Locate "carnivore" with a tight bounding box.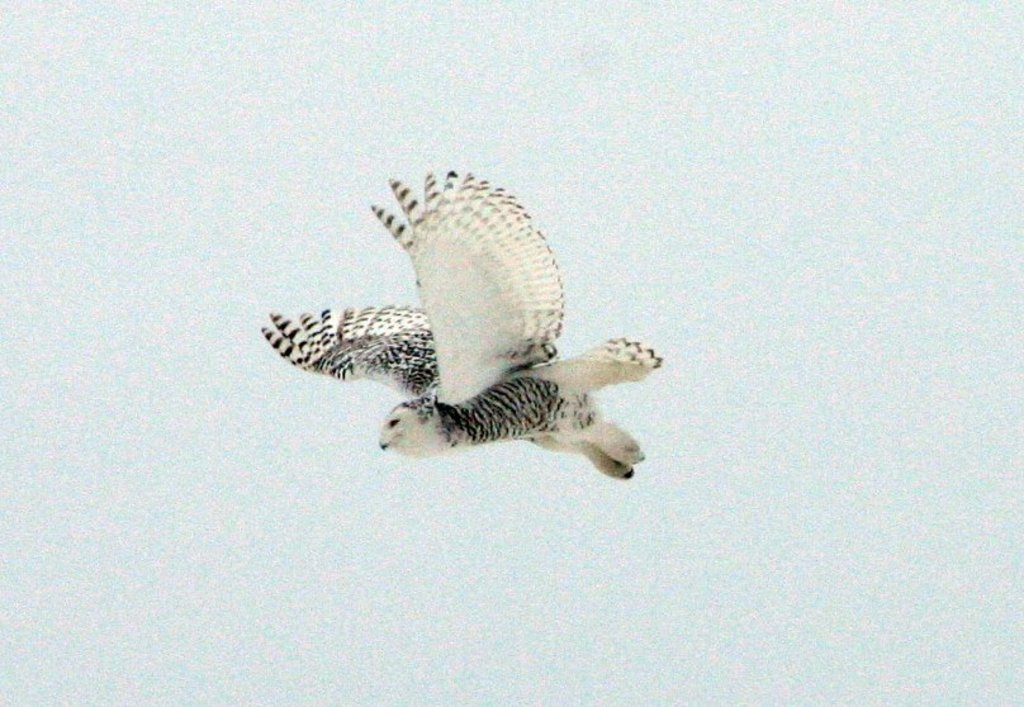
(257,172,662,485).
